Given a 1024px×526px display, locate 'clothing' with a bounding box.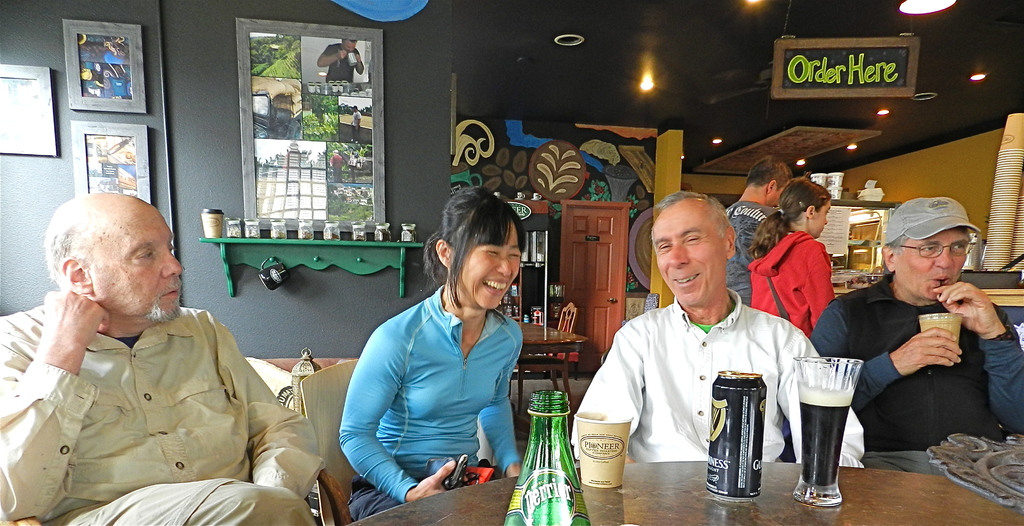
Located: bbox=(572, 296, 860, 472).
